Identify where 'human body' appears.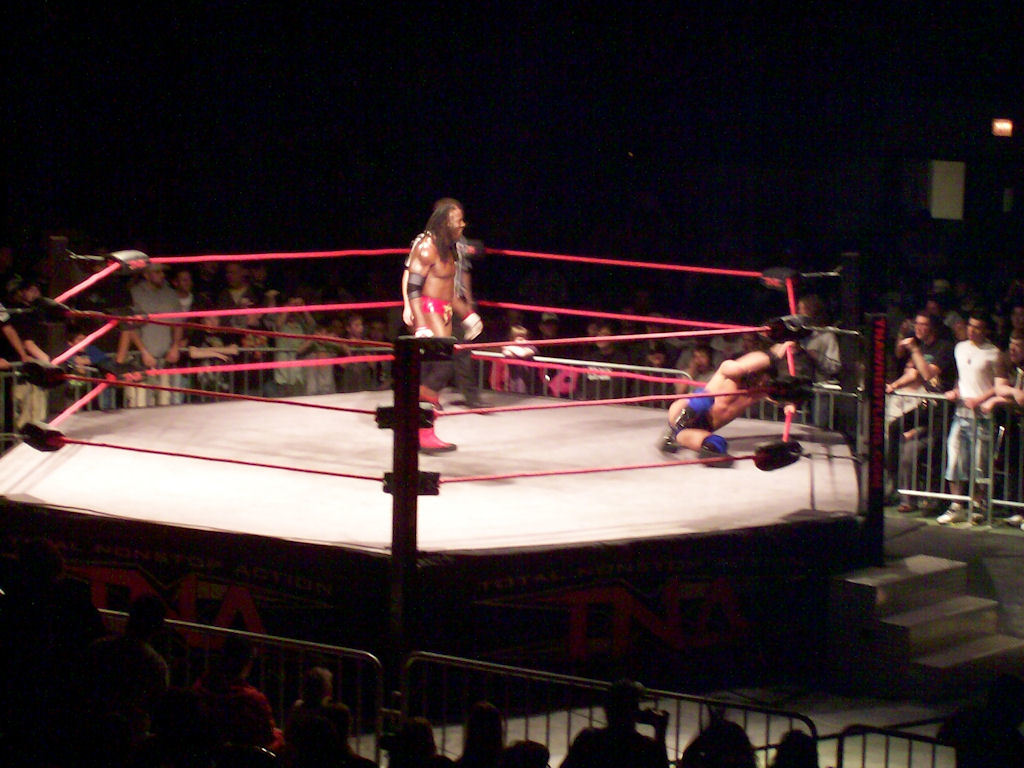
Appears at BBox(386, 195, 481, 464).
